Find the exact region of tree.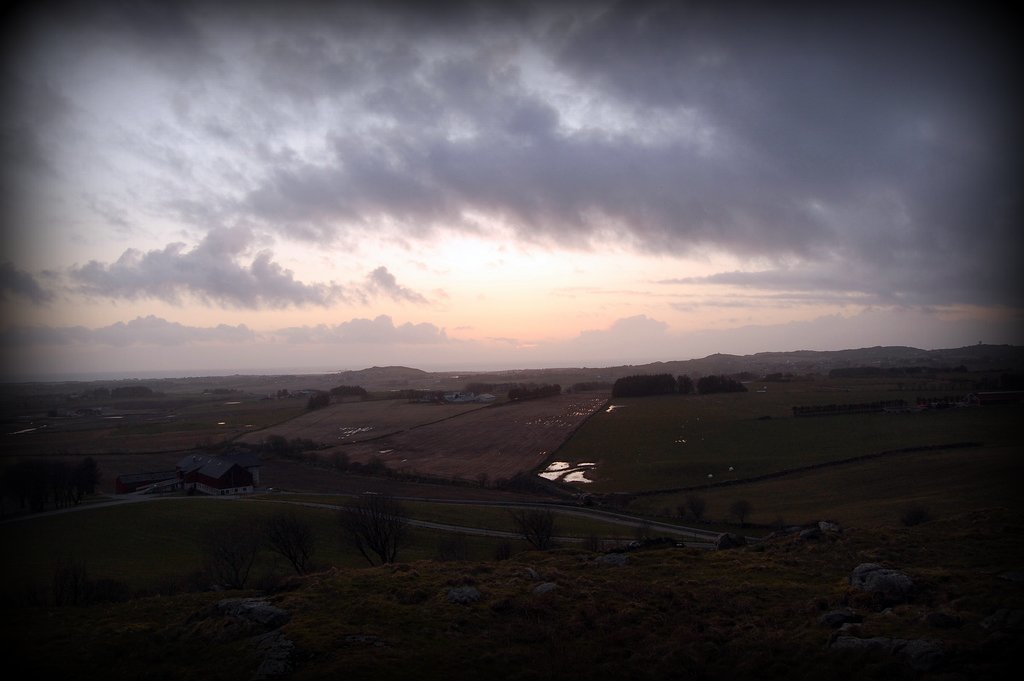
Exact region: 269:435:292:458.
